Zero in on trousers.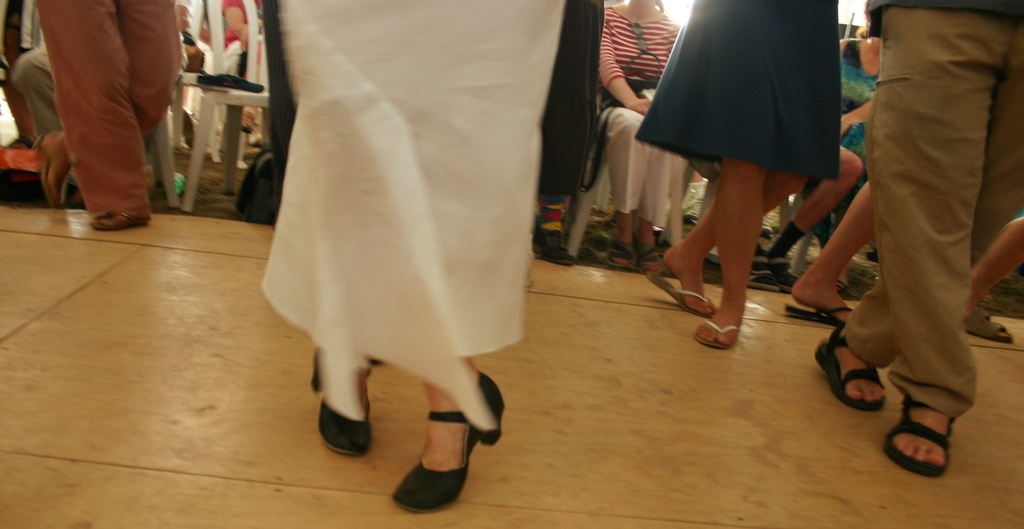
Zeroed in: [15, 44, 65, 136].
